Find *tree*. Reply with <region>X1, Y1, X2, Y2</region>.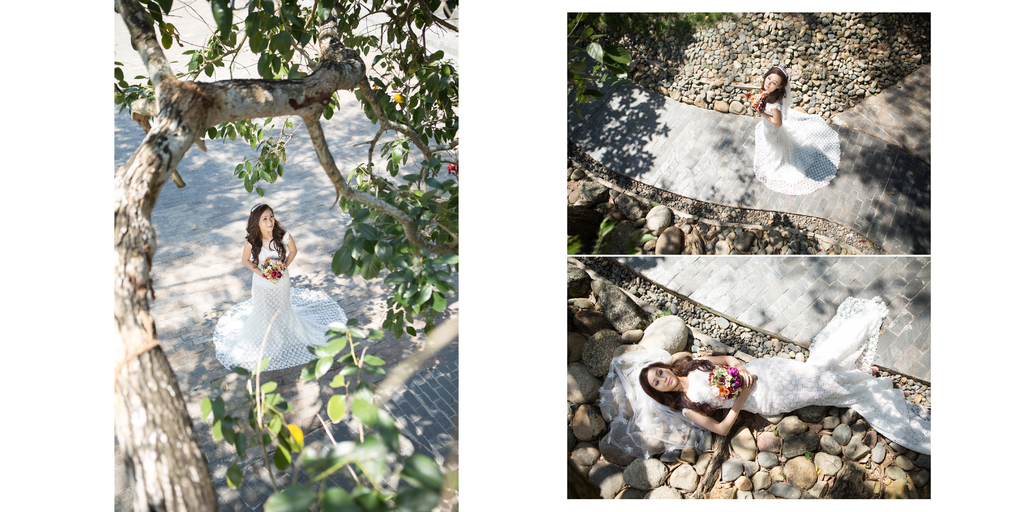
<region>118, 4, 466, 511</region>.
